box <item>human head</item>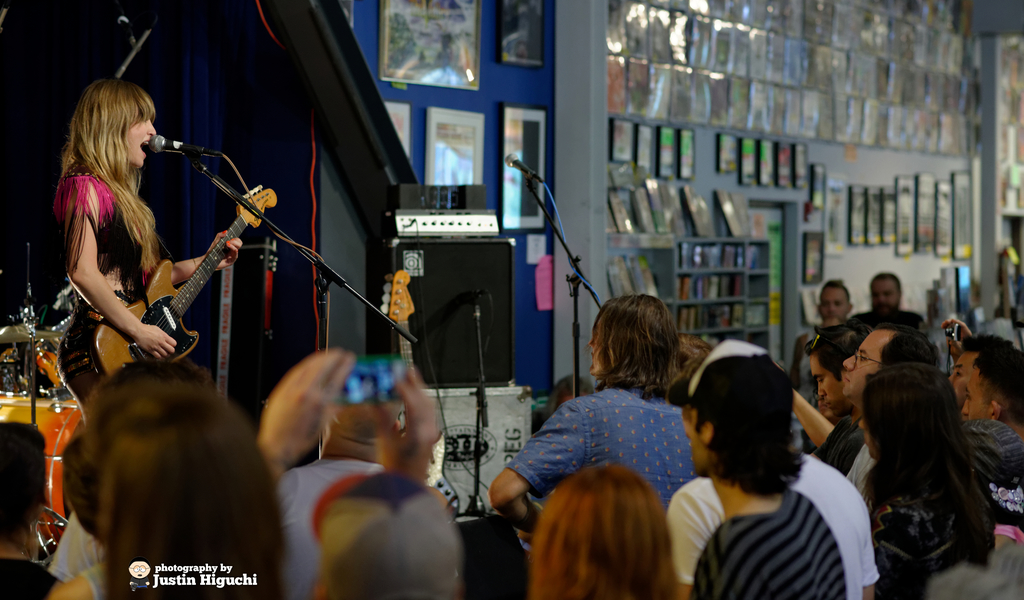
[left=856, top=363, right=972, bottom=491]
